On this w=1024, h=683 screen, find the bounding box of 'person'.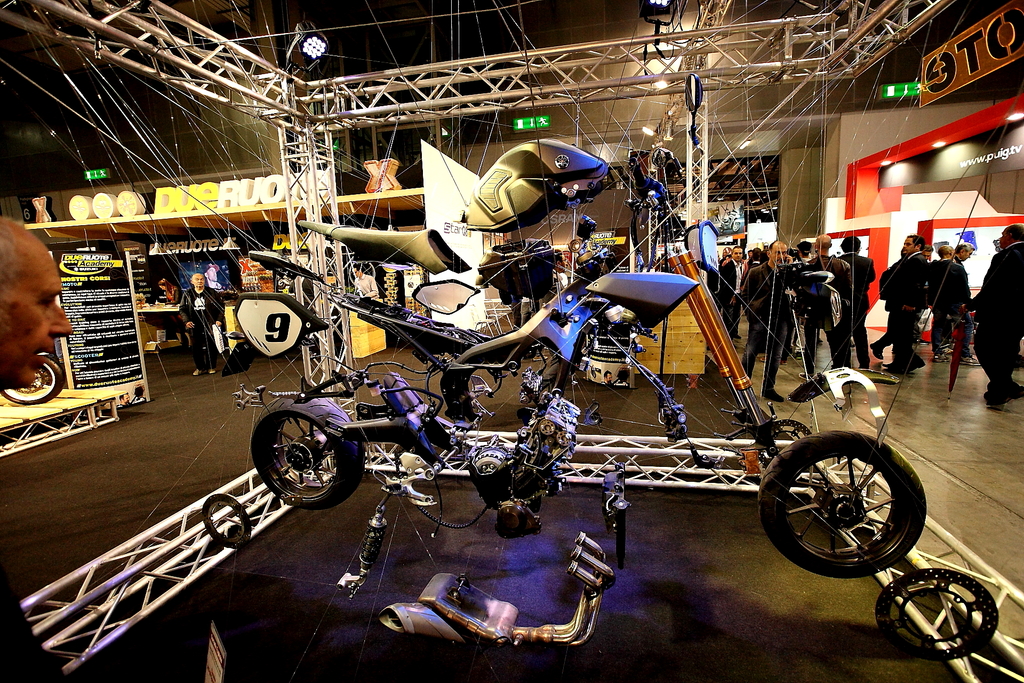
Bounding box: 881/241/929/370.
